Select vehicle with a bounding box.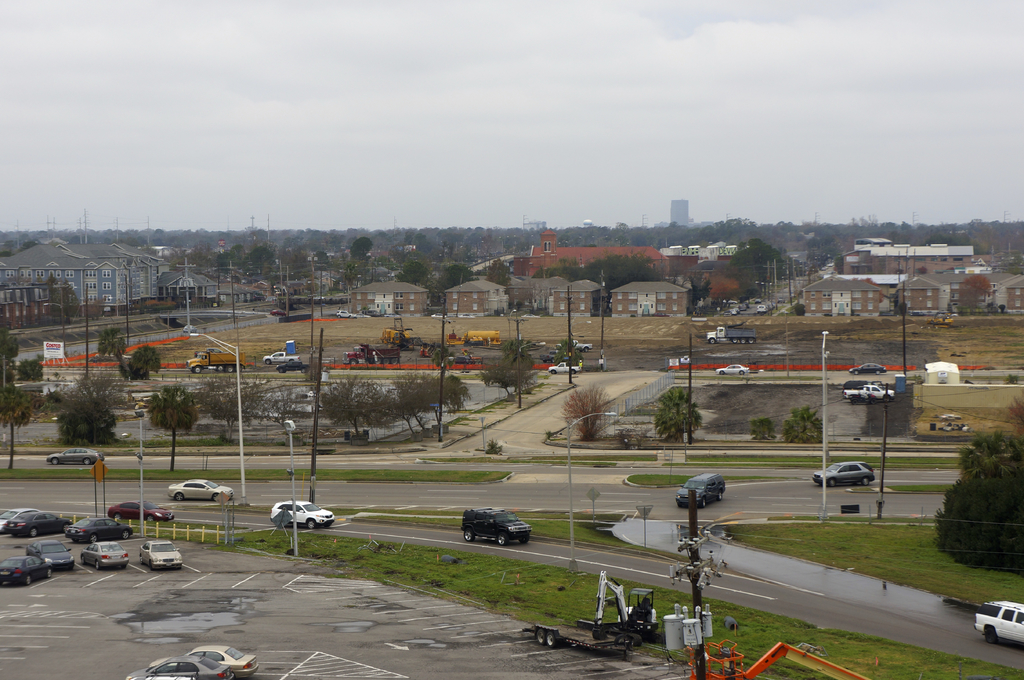
left=136, top=536, right=189, bottom=570.
